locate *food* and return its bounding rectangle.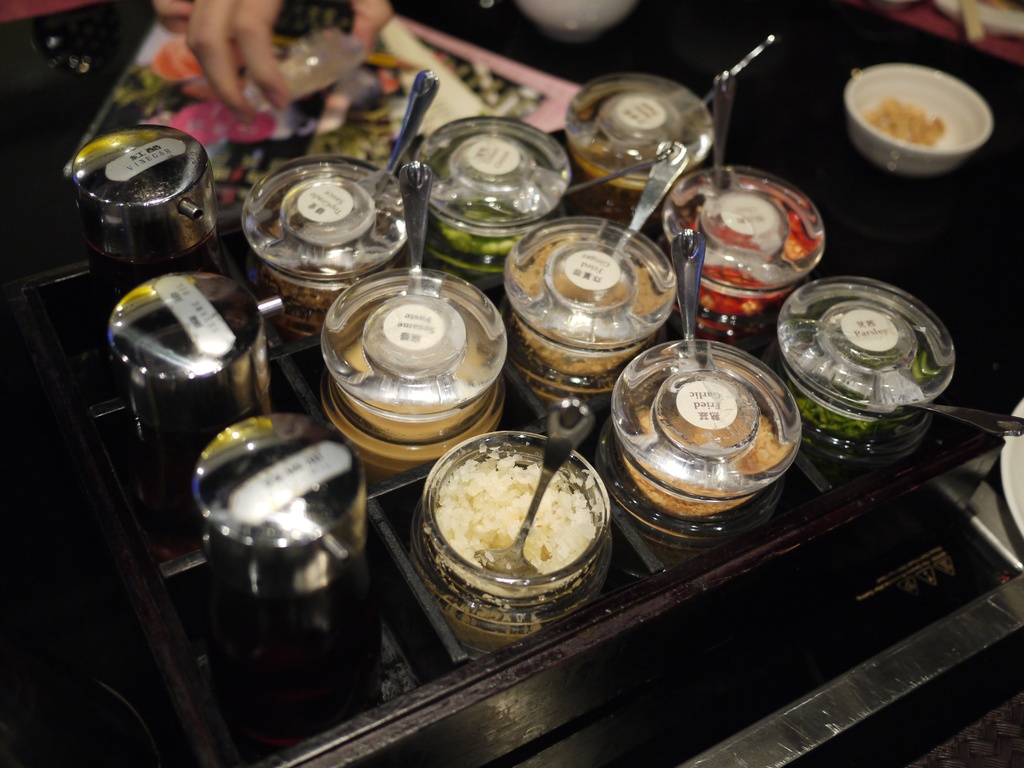
x1=641 y1=406 x2=794 y2=515.
